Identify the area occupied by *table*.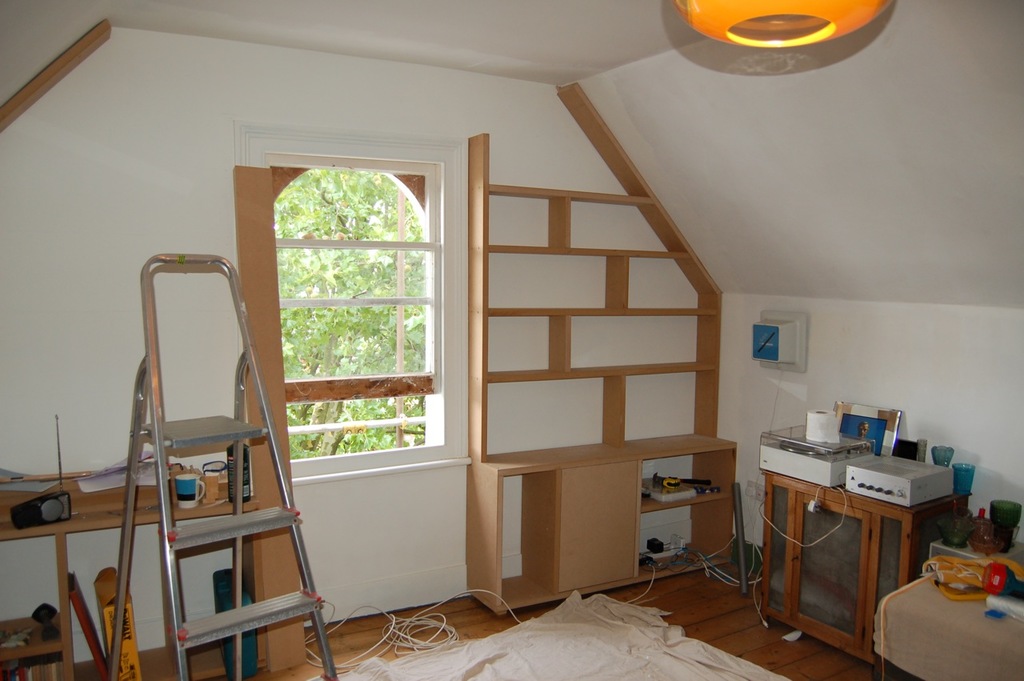
Area: box(873, 555, 1023, 680).
